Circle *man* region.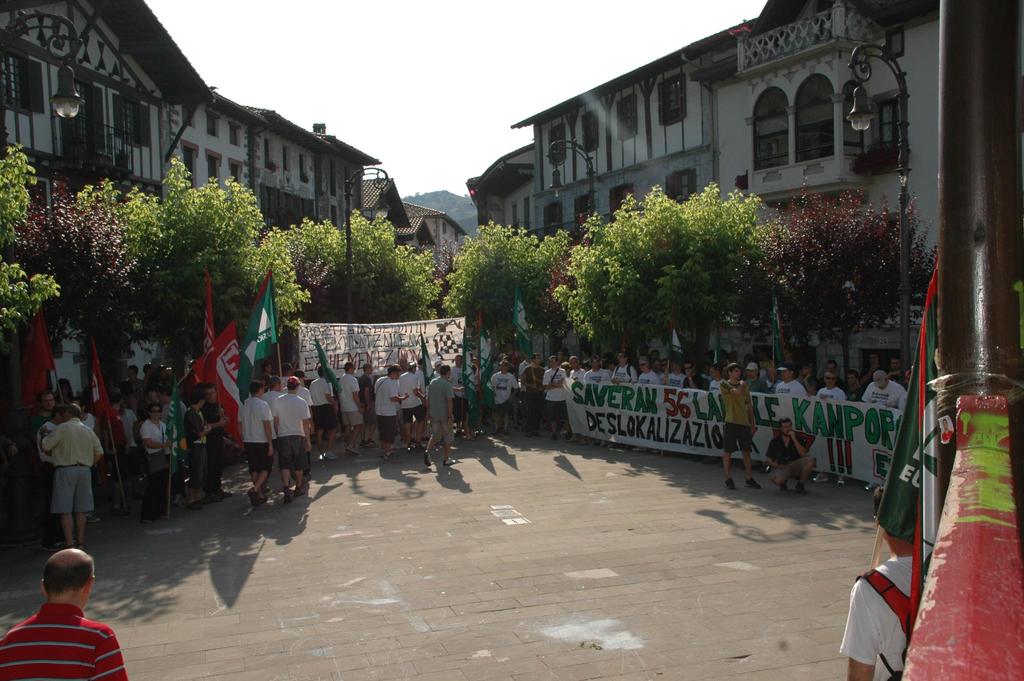
Region: box=[200, 381, 230, 496].
